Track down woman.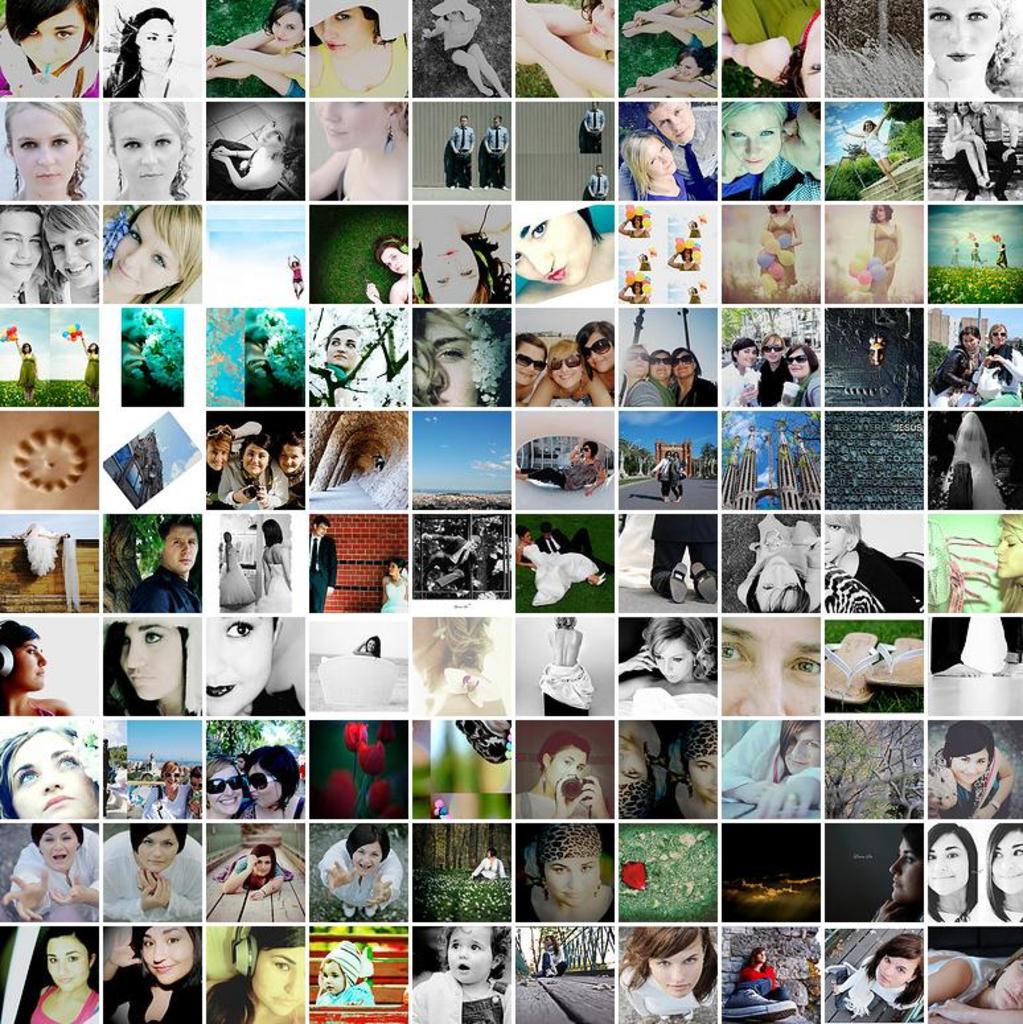
Tracked to [9,521,73,577].
